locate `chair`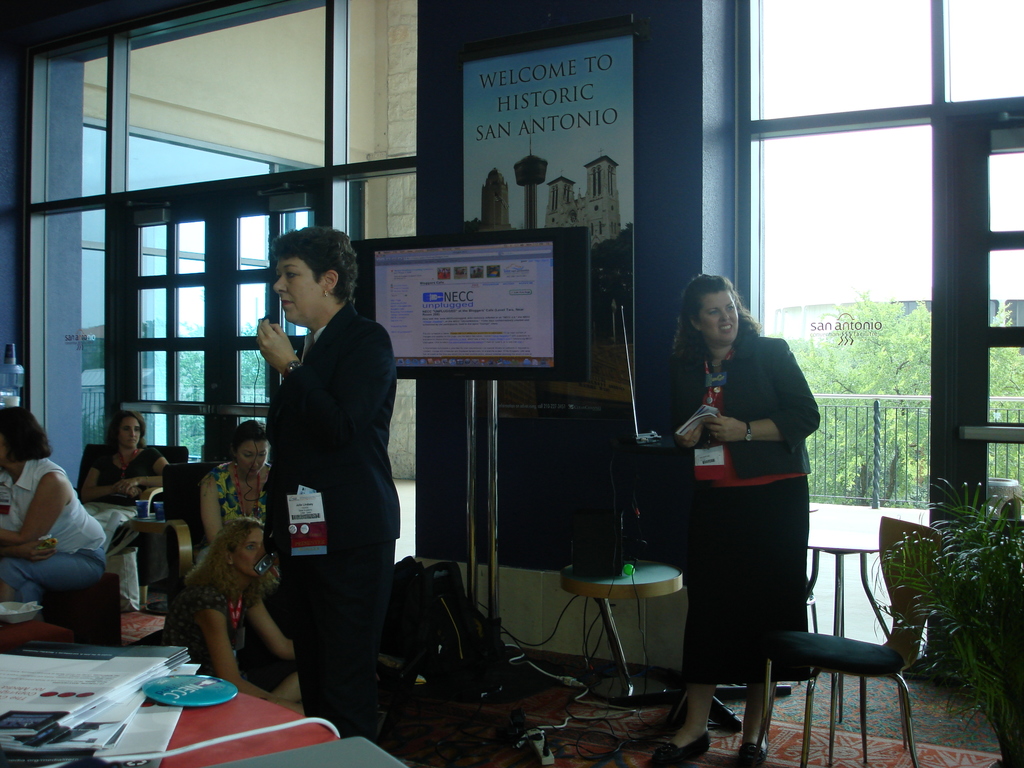
[78, 446, 192, 604]
